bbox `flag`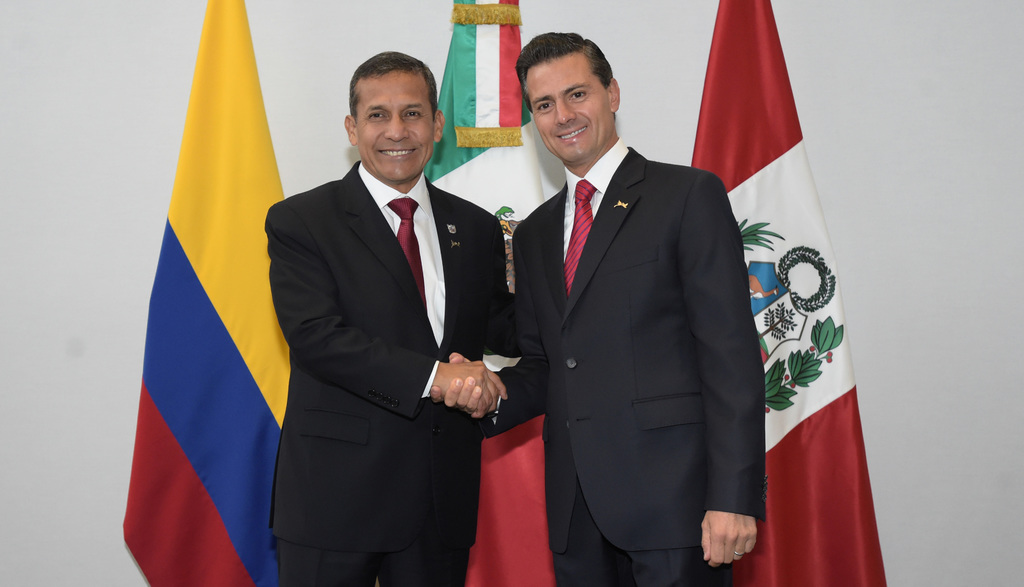
left=687, top=0, right=894, bottom=586
